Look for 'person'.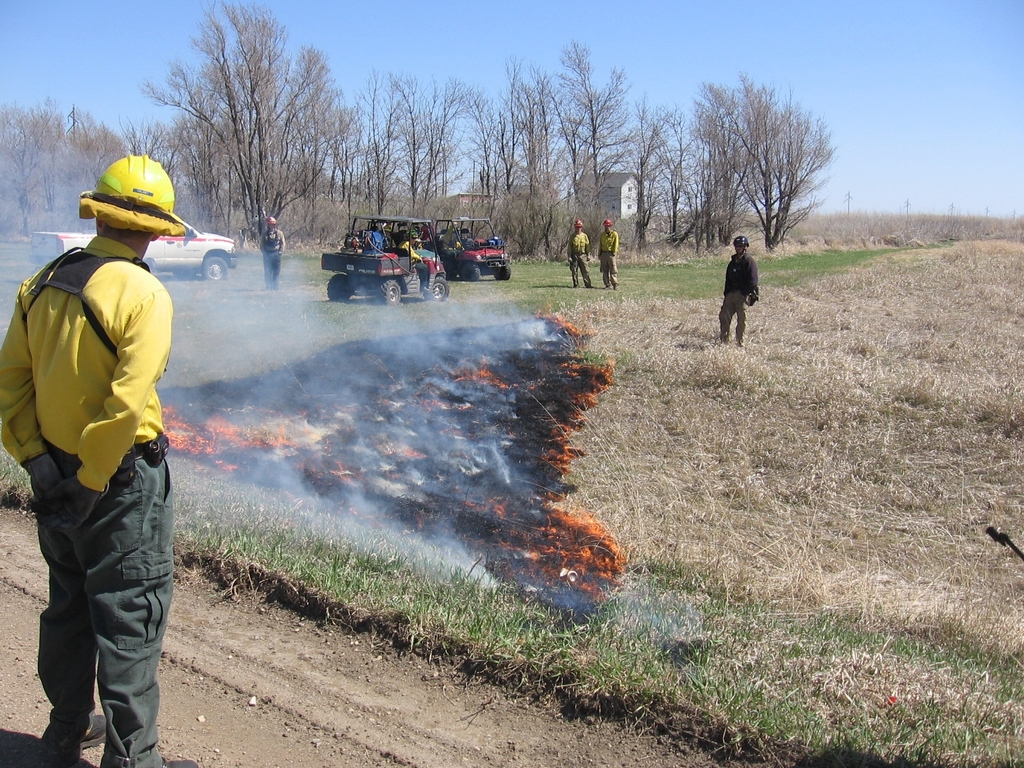
Found: Rect(564, 220, 597, 290).
